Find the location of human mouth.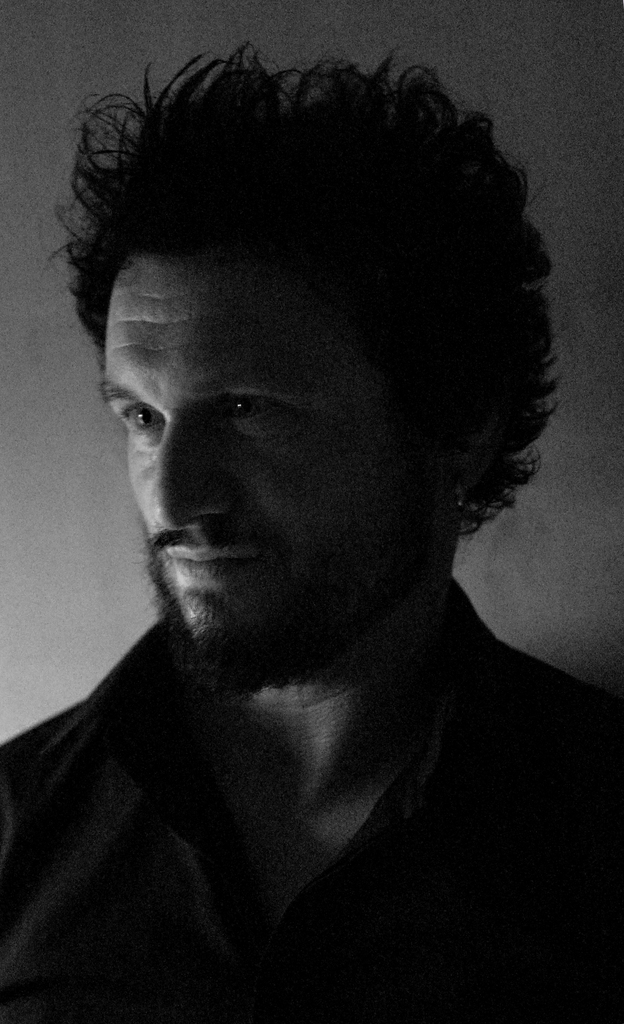
Location: select_region(168, 552, 254, 579).
